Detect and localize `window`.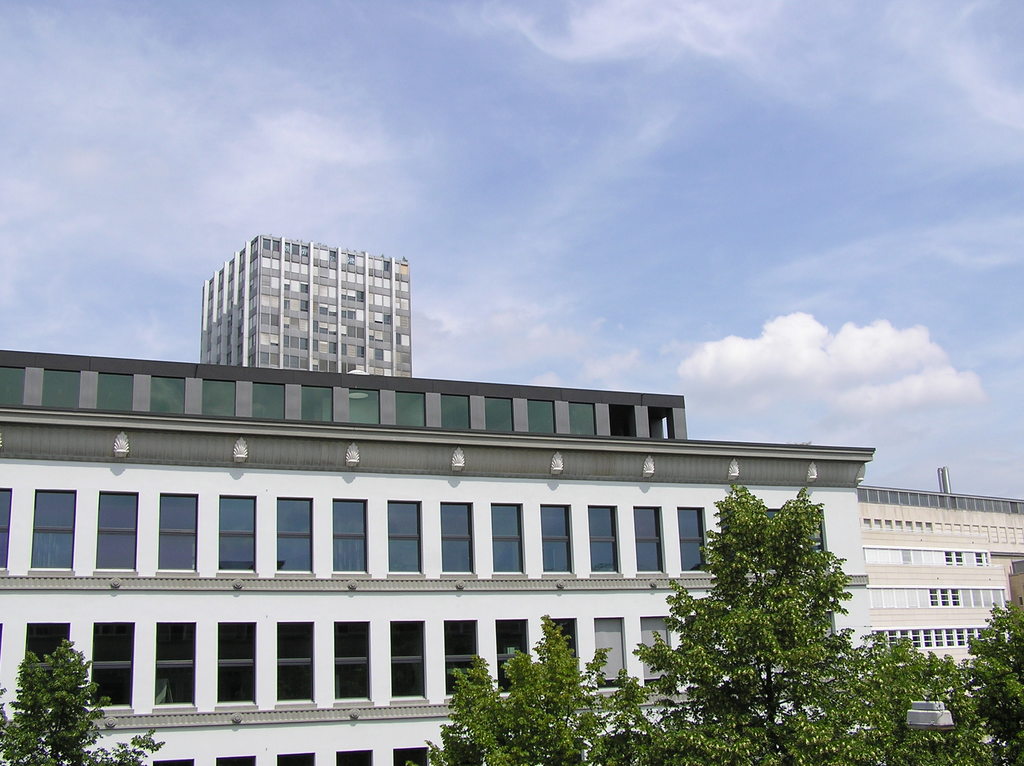
Localized at rect(540, 620, 573, 696).
